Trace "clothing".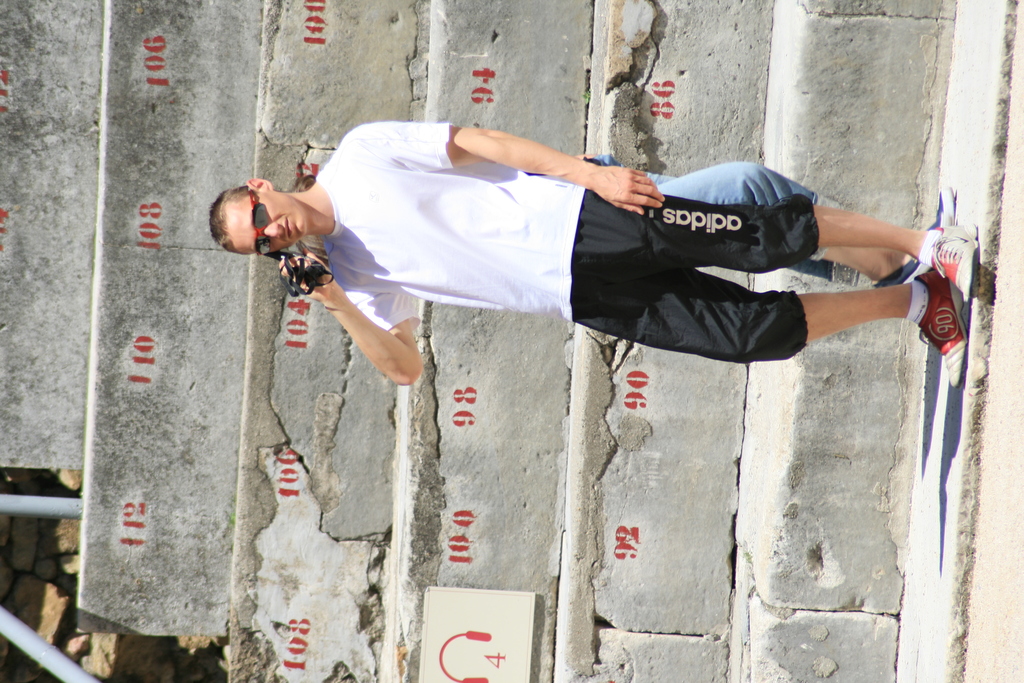
Traced to region(296, 120, 858, 371).
